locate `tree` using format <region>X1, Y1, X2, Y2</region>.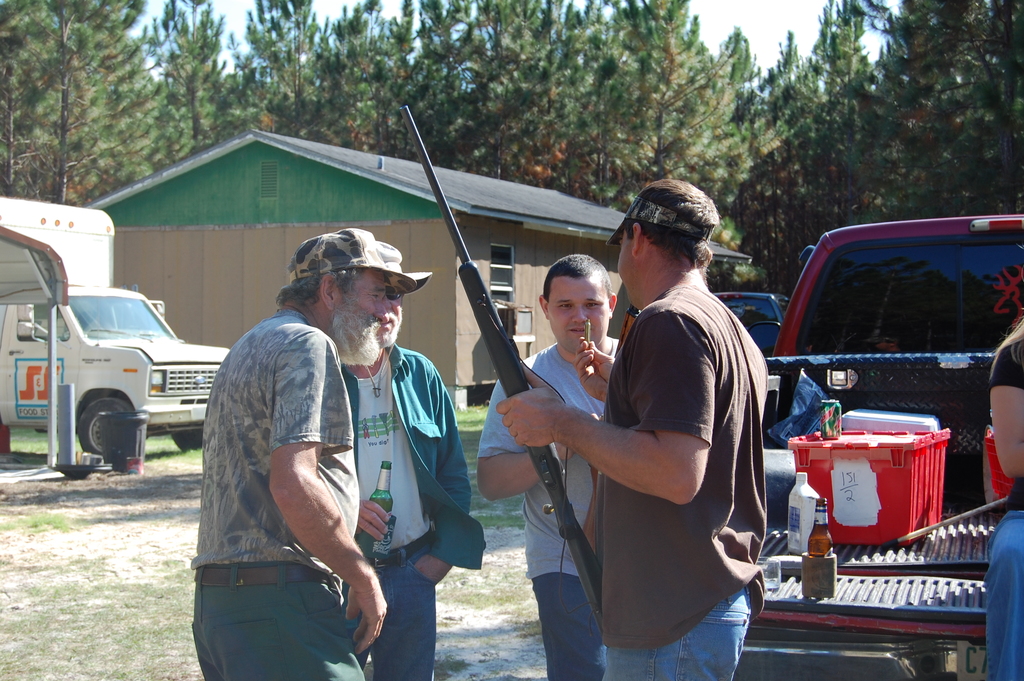
<region>18, 35, 174, 197</region>.
